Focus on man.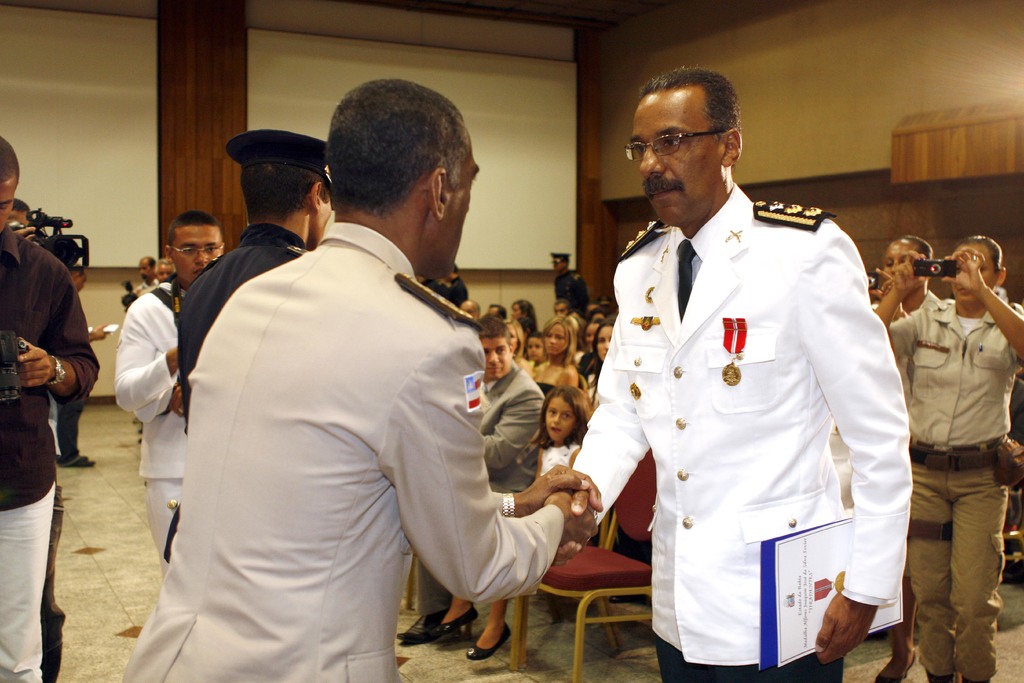
Focused at [116,76,607,682].
